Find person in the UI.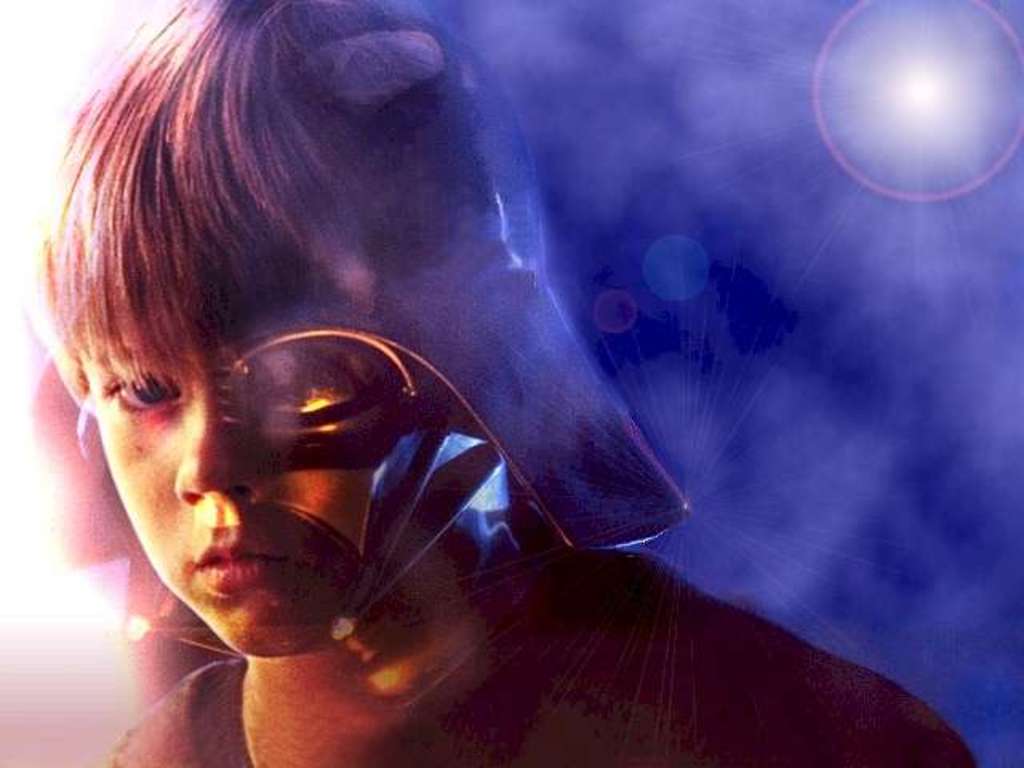
UI element at [22,0,982,766].
